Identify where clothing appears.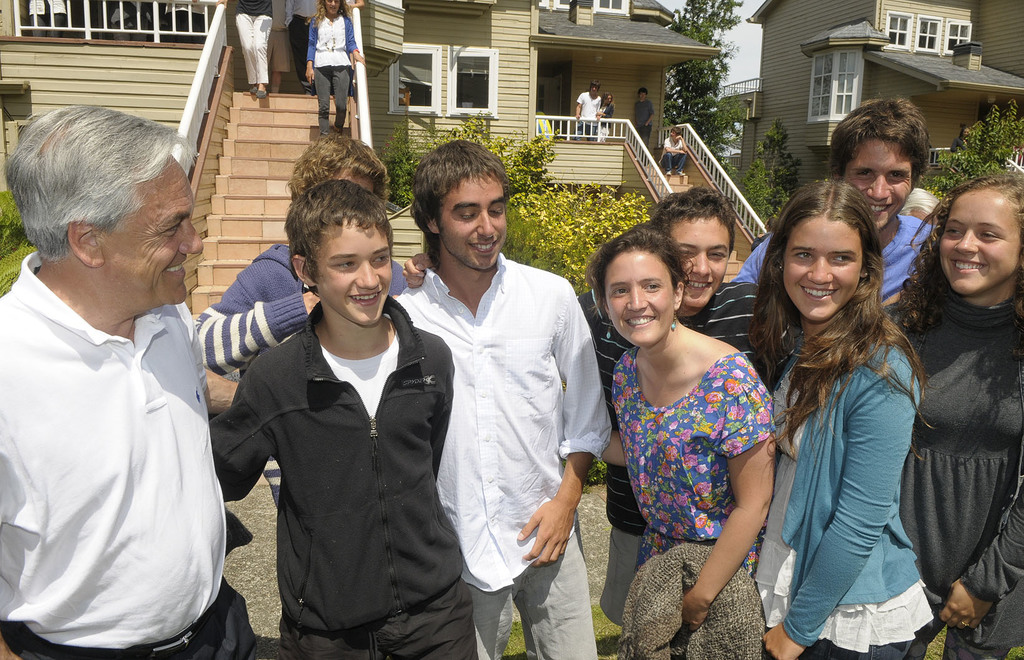
Appears at {"x1": 732, "y1": 213, "x2": 927, "y2": 305}.
